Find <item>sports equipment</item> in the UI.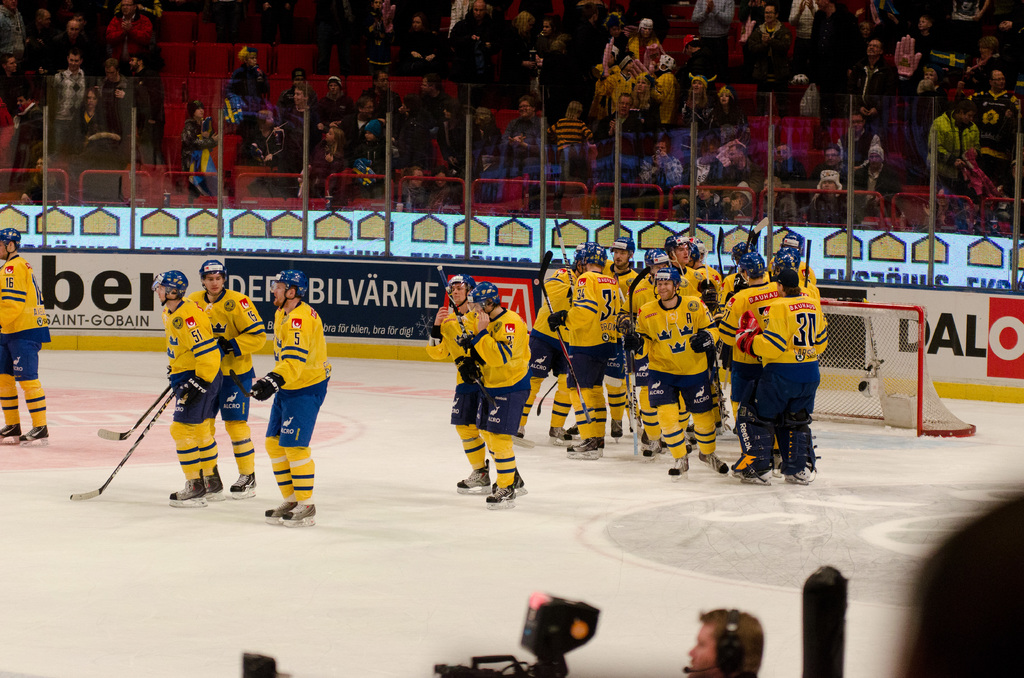
UI element at l=740, t=408, r=774, b=485.
